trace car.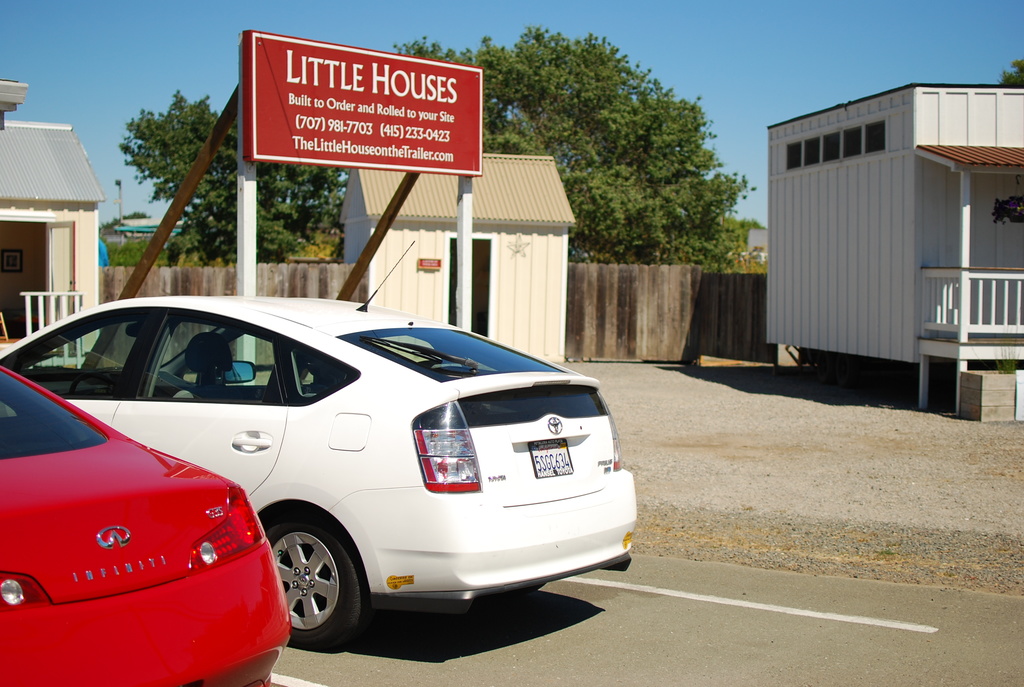
Traced to 0 241 636 647.
